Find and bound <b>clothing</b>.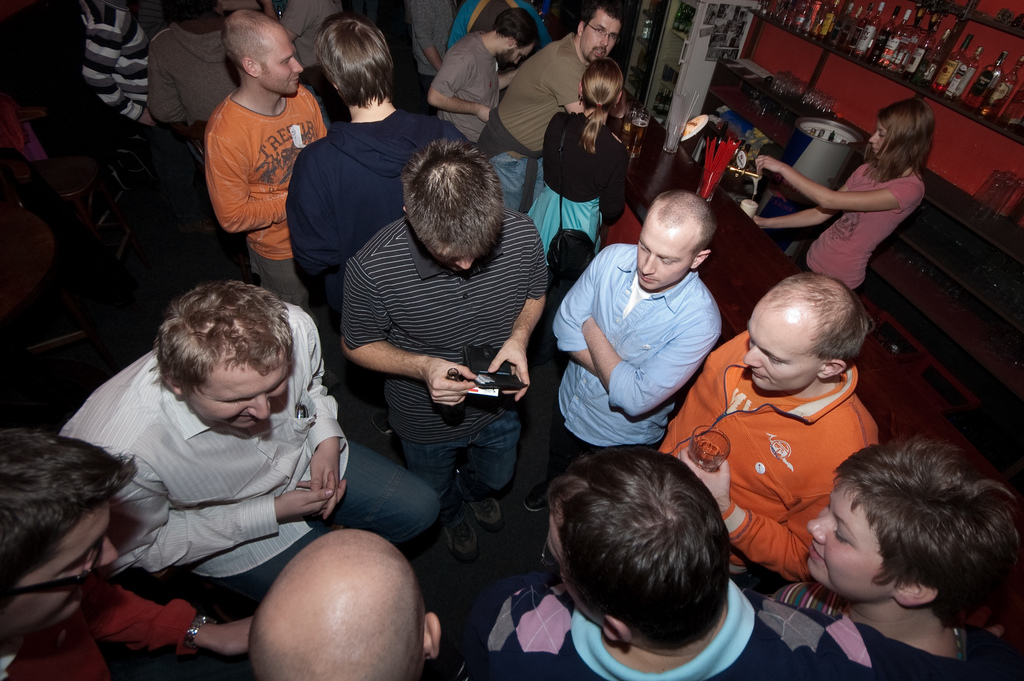
Bound: pyautogui.locateOnScreen(90, 0, 191, 209).
